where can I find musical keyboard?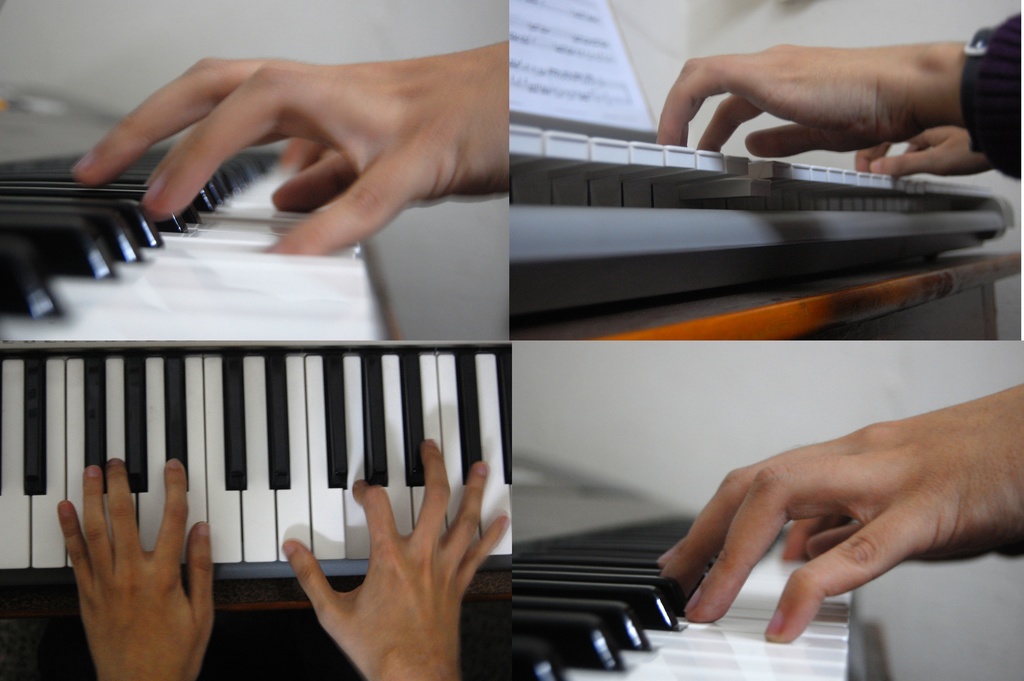
You can find it at 505/127/1020/339.
